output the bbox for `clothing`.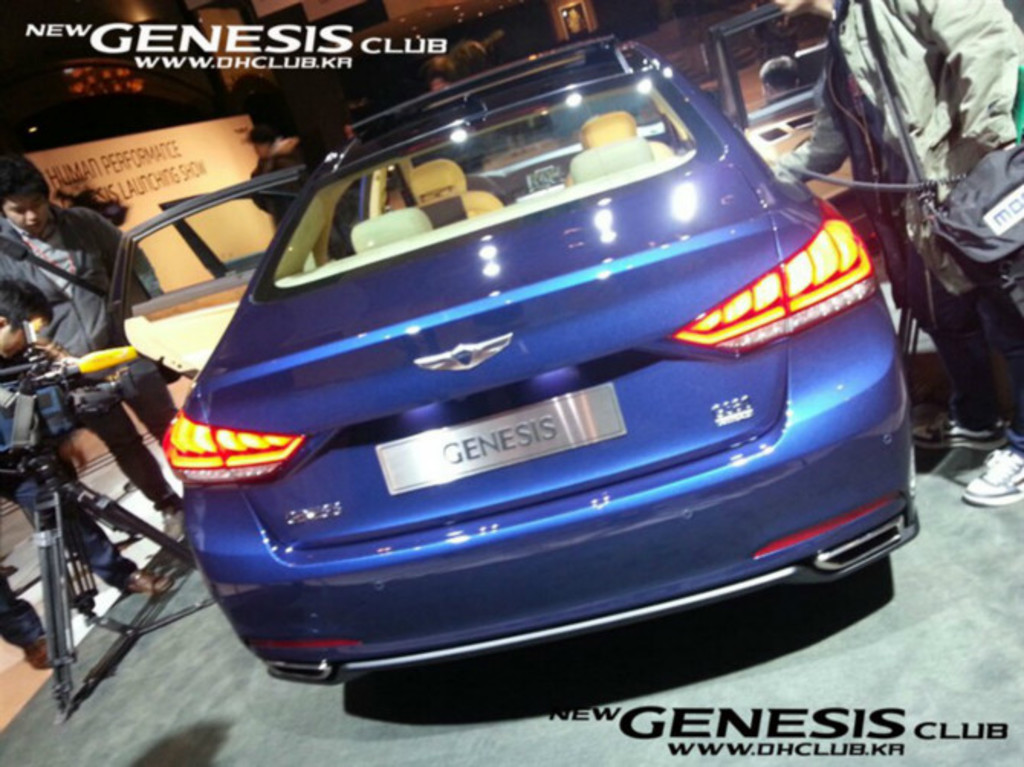
[x1=0, y1=354, x2=138, y2=646].
